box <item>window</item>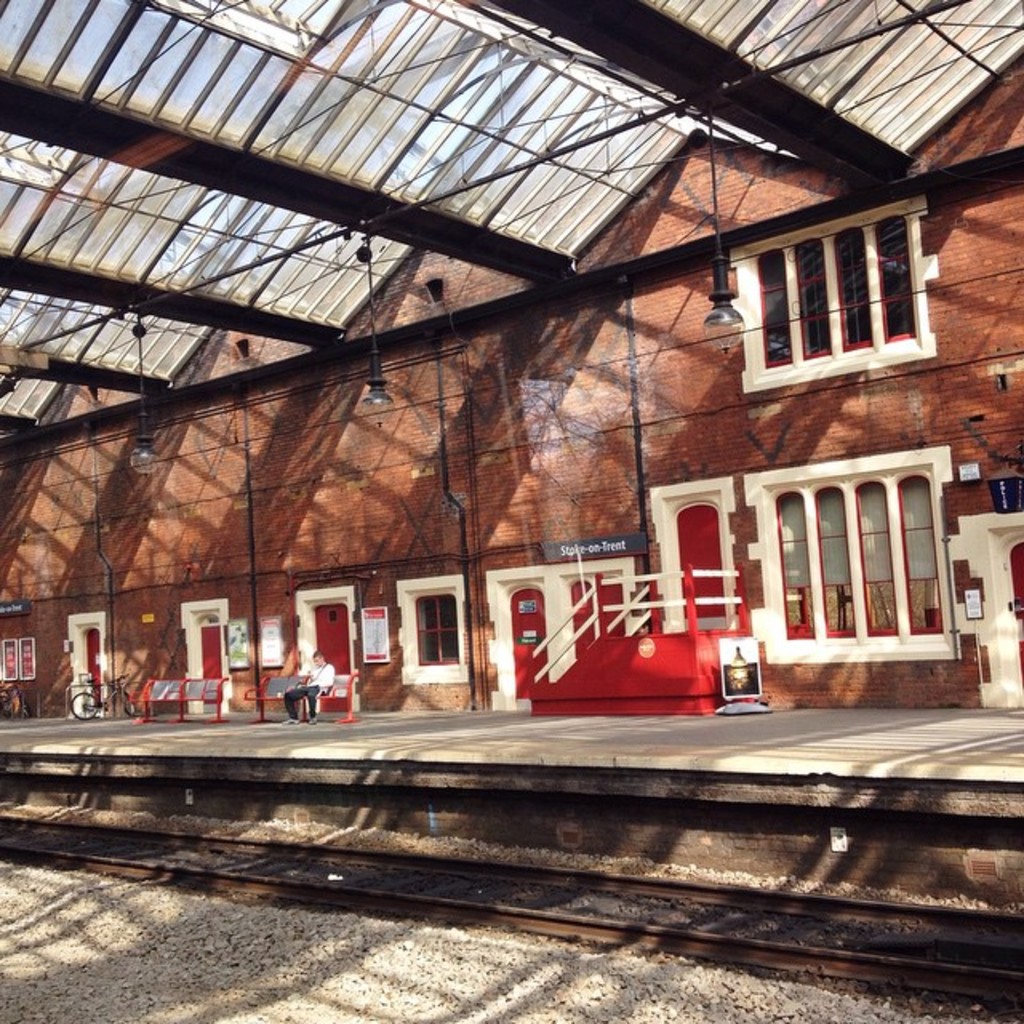
detection(746, 218, 923, 346)
